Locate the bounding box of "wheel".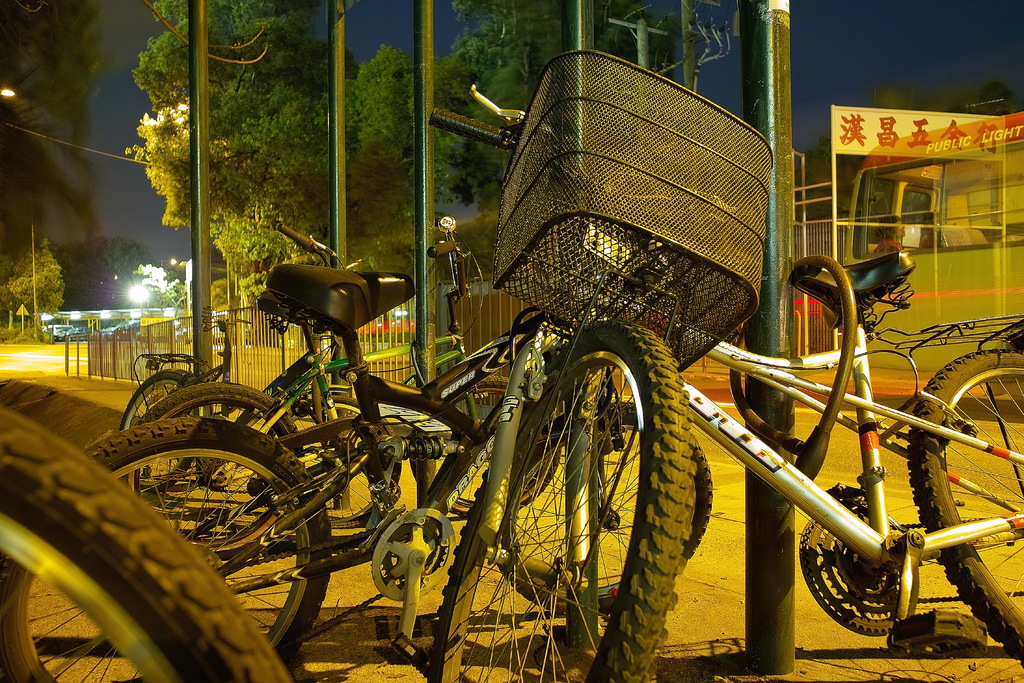
Bounding box: region(0, 404, 299, 682).
